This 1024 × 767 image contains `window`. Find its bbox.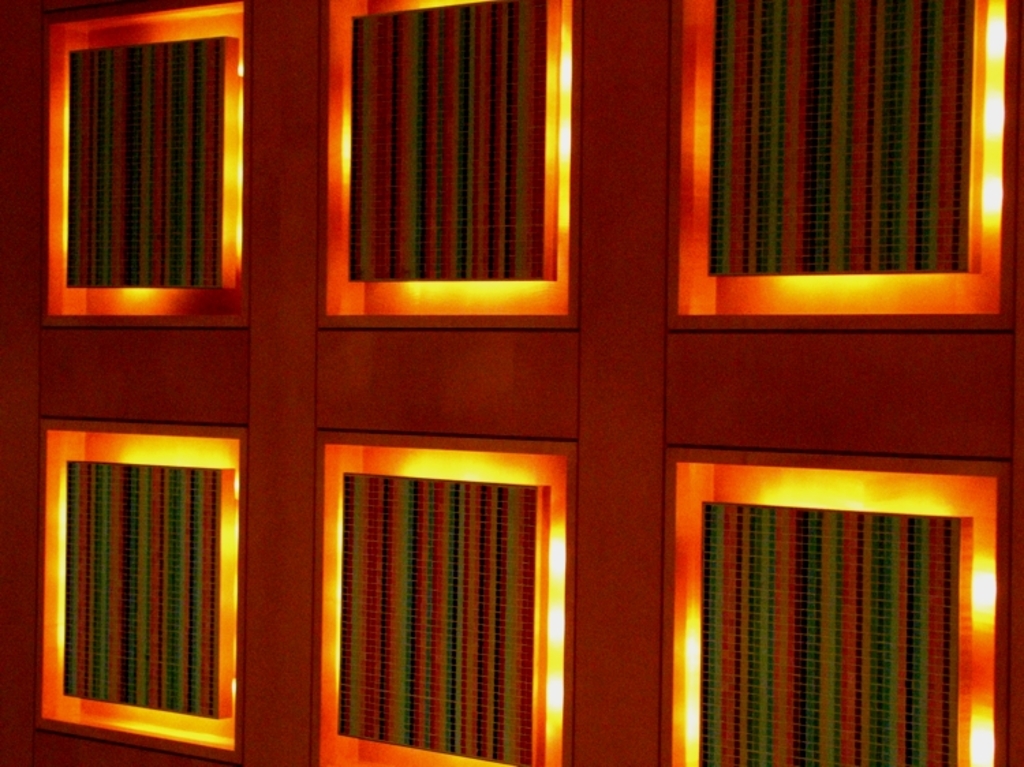
(319, 438, 567, 766).
